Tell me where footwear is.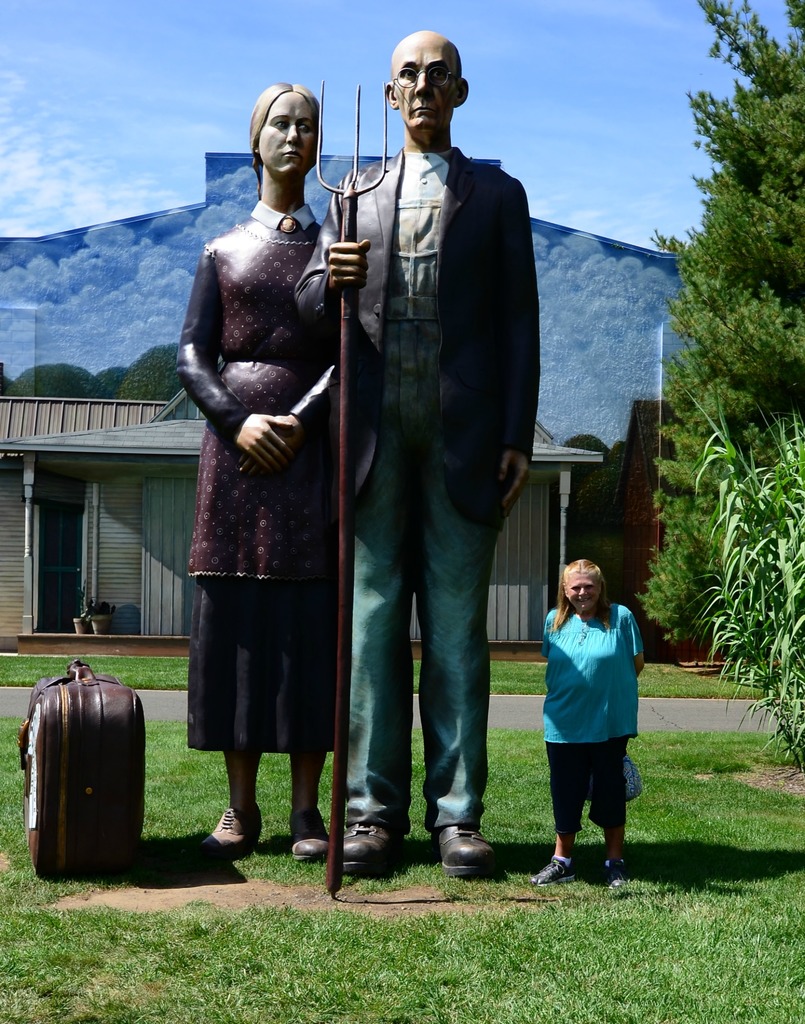
footwear is at x1=342, y1=822, x2=405, y2=879.
